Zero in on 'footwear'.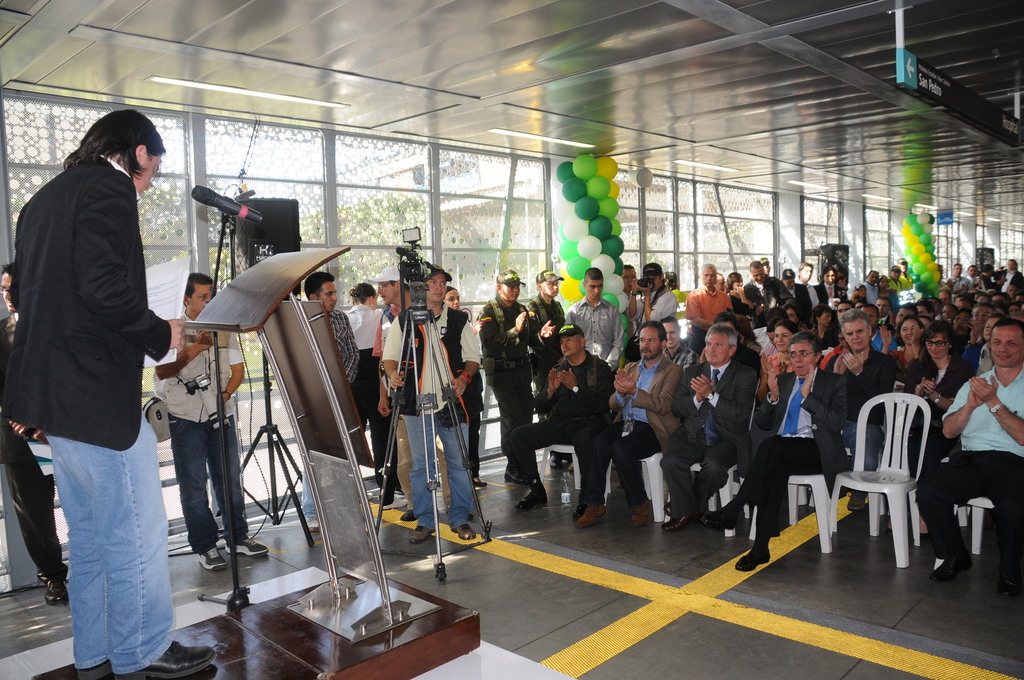
Zeroed in: 385, 493, 407, 510.
